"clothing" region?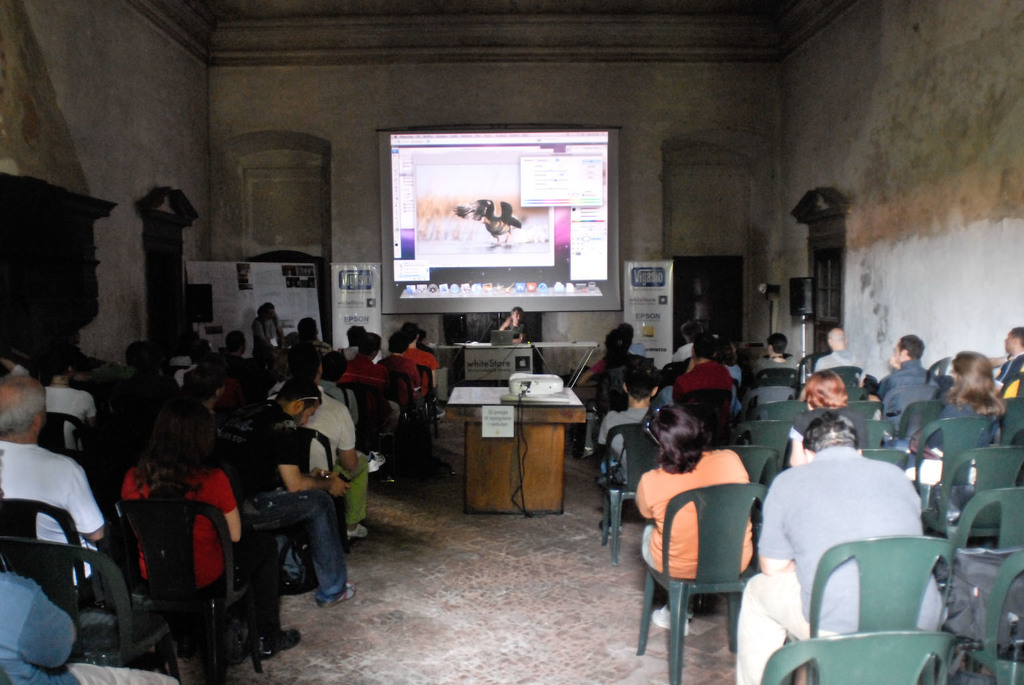
locate(652, 362, 732, 412)
